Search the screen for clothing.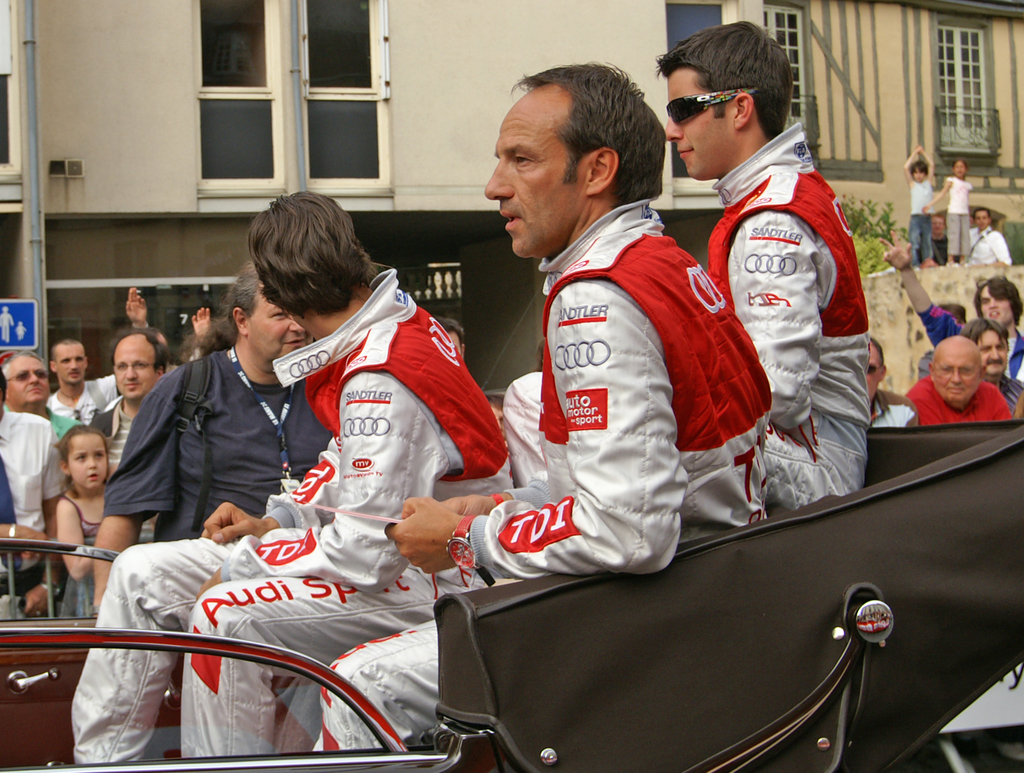
Found at Rect(308, 200, 769, 751).
